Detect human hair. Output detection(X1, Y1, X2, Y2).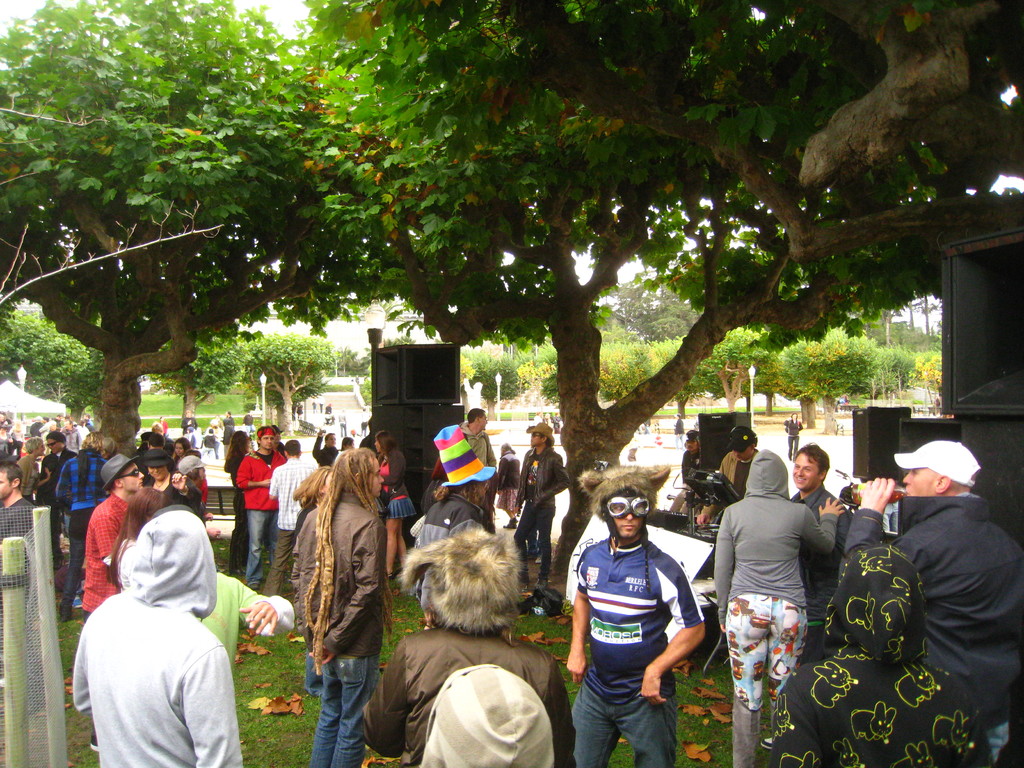
detection(173, 437, 189, 452).
